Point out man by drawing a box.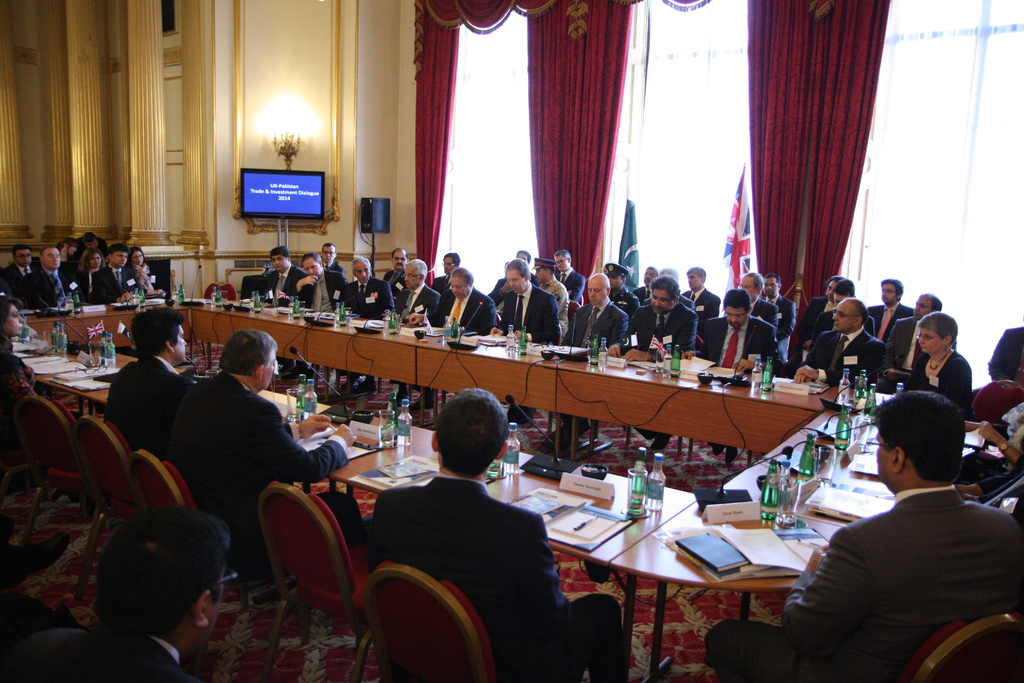
<box>552,252,579,298</box>.
